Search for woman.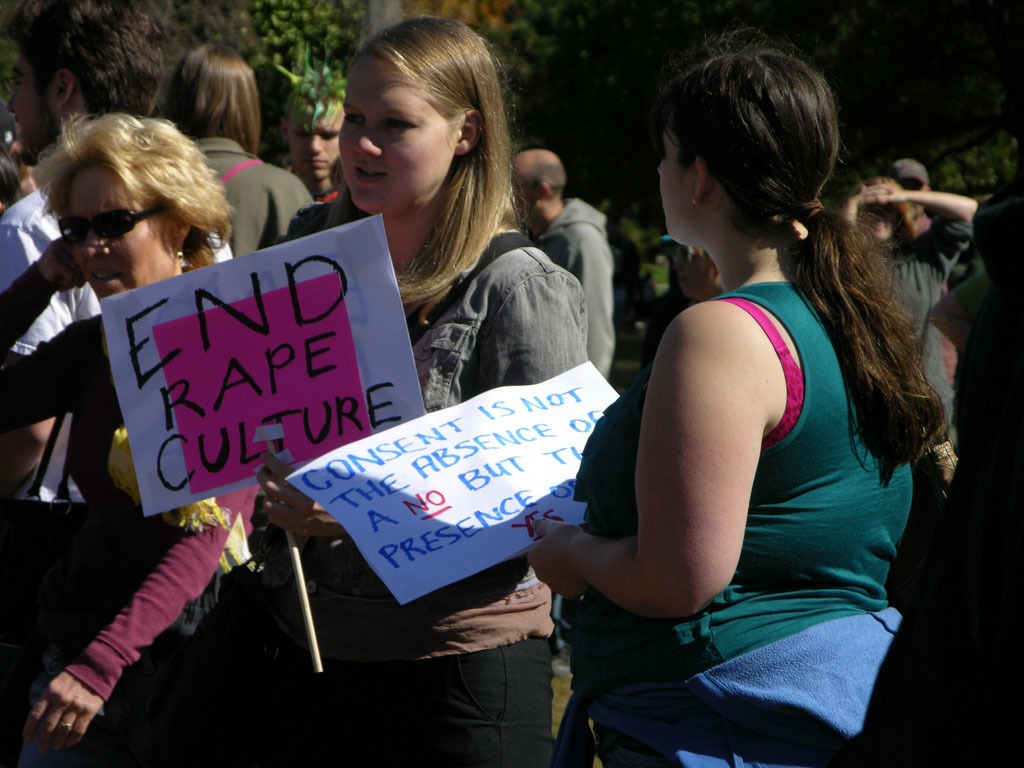
Found at (159,39,312,261).
